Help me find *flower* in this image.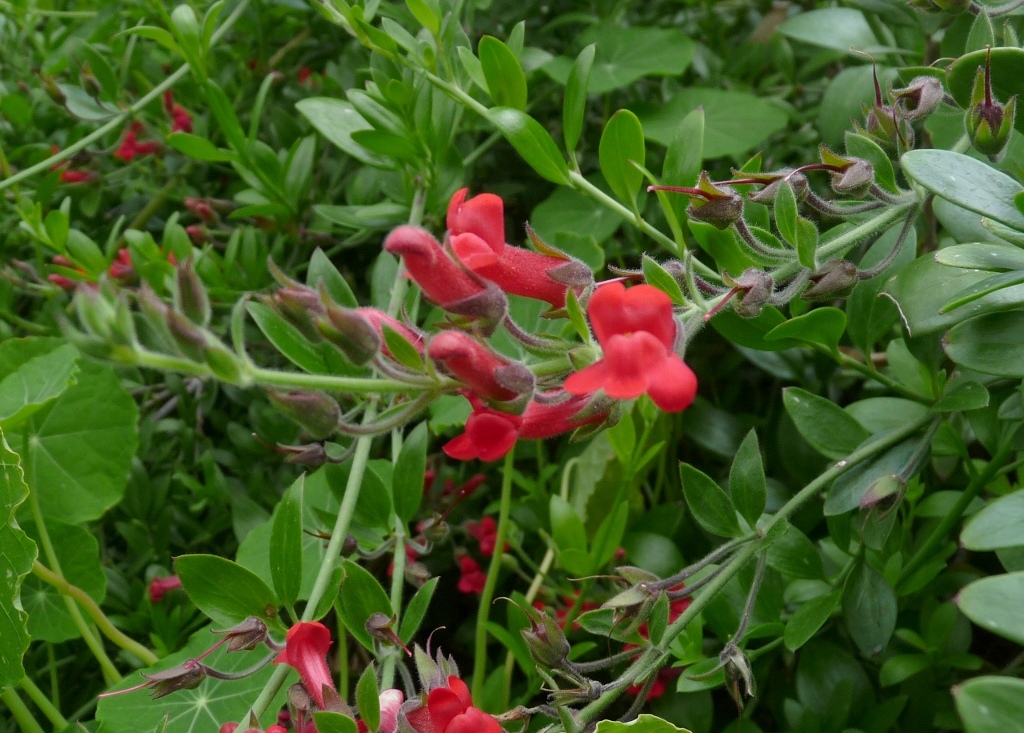
Found it: 570,282,698,426.
